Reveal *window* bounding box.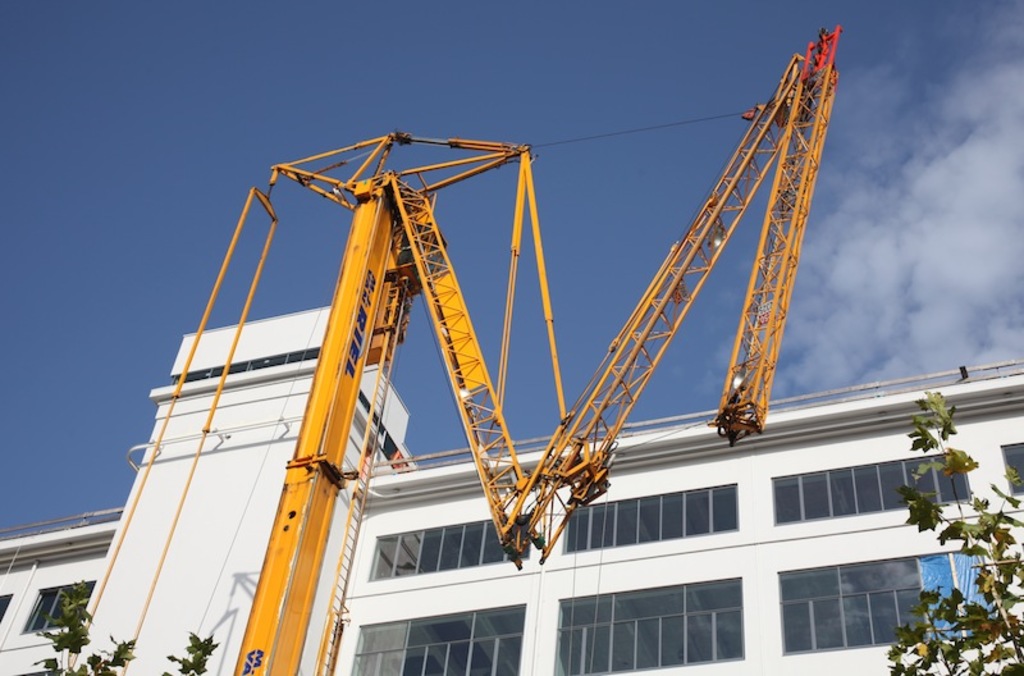
Revealed: <box>357,508,535,597</box>.
